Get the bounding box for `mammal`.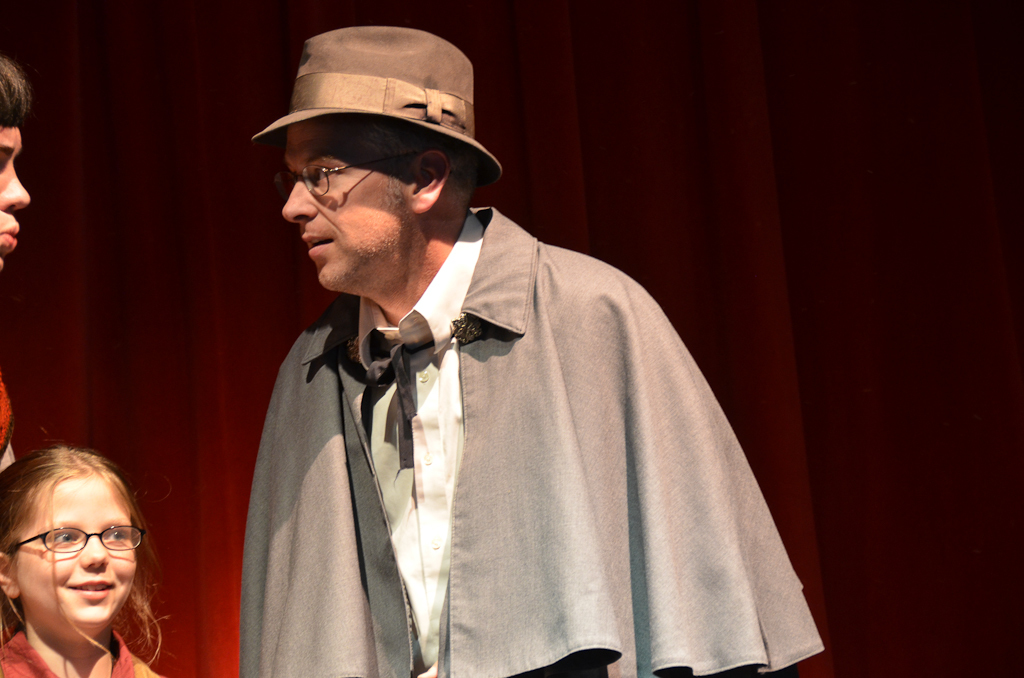
x1=246, y1=18, x2=818, y2=677.
